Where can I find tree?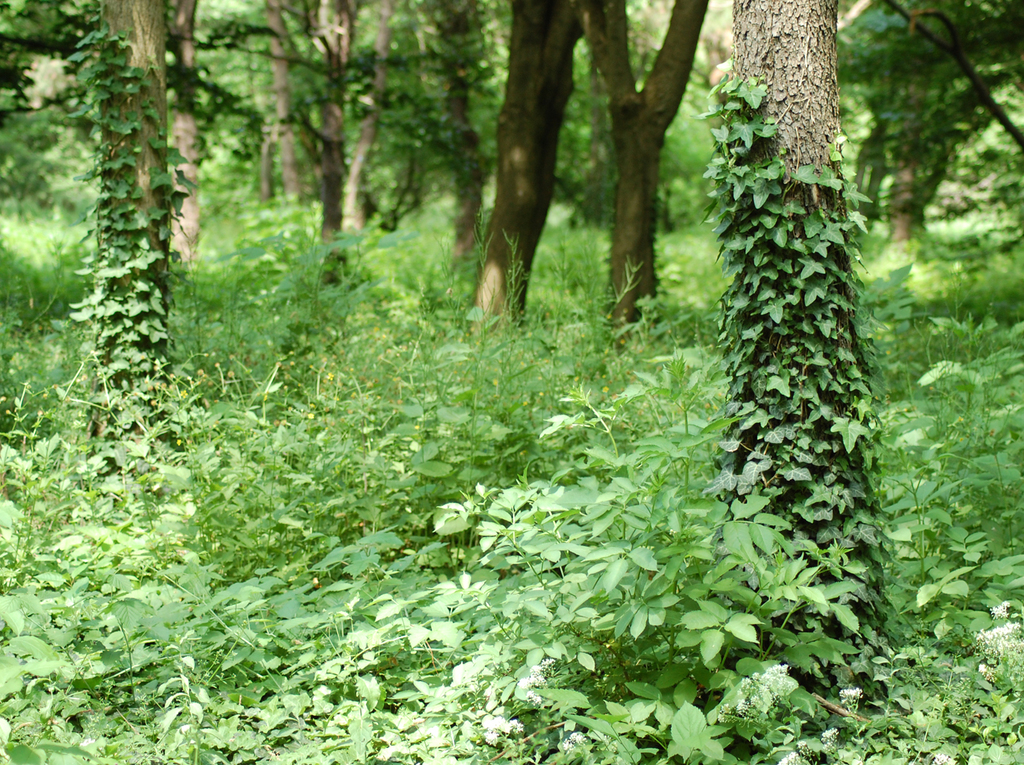
You can find it at 838 0 1023 280.
